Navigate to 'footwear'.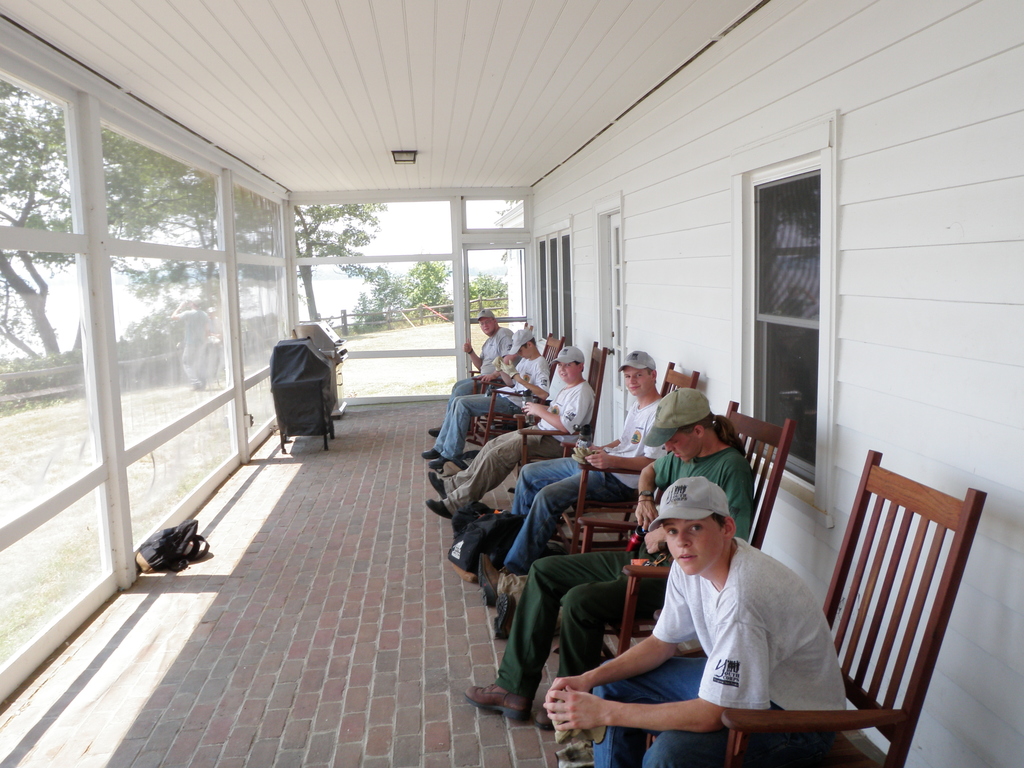
Navigation target: {"left": 426, "top": 493, "right": 453, "bottom": 521}.
